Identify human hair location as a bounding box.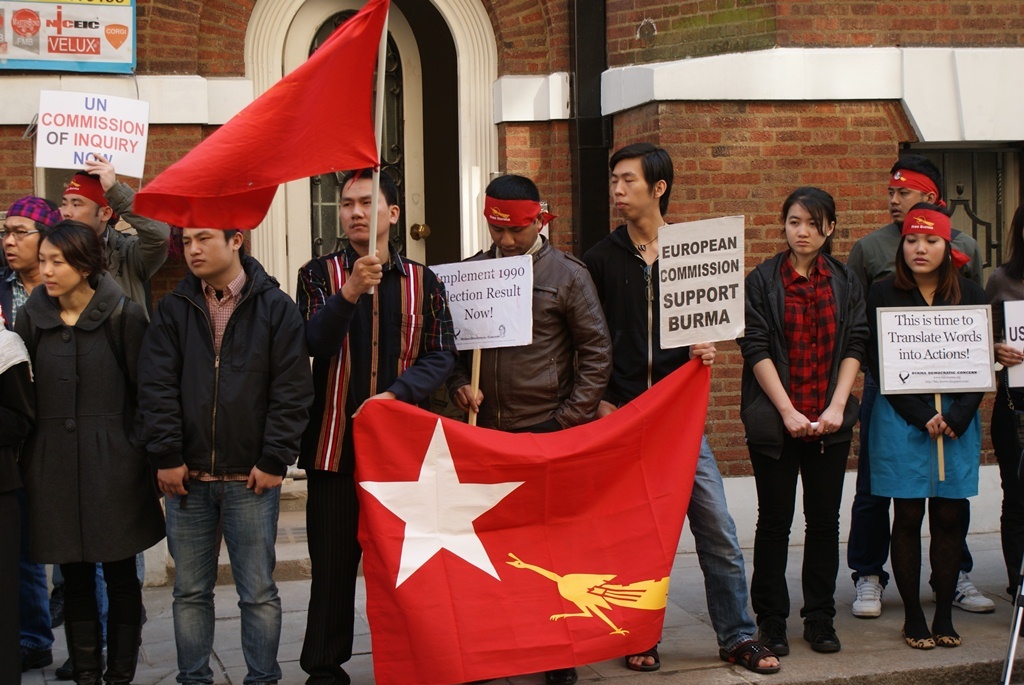
<bbox>75, 170, 100, 177</bbox>.
